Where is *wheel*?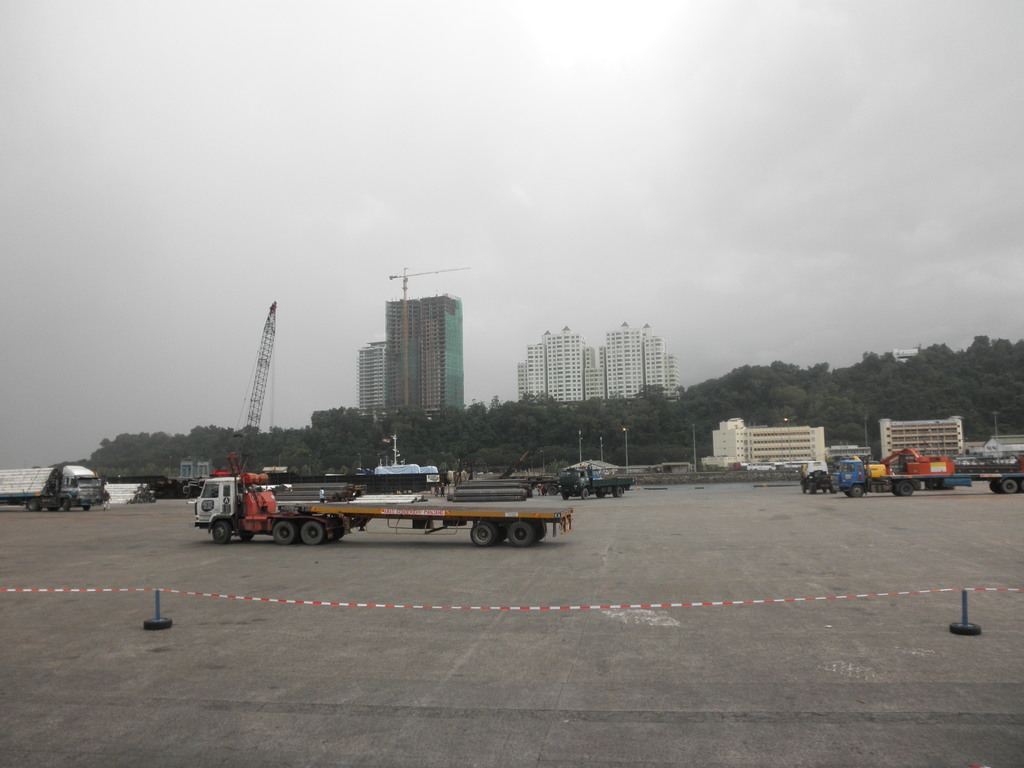
<bbox>215, 521, 234, 543</bbox>.
